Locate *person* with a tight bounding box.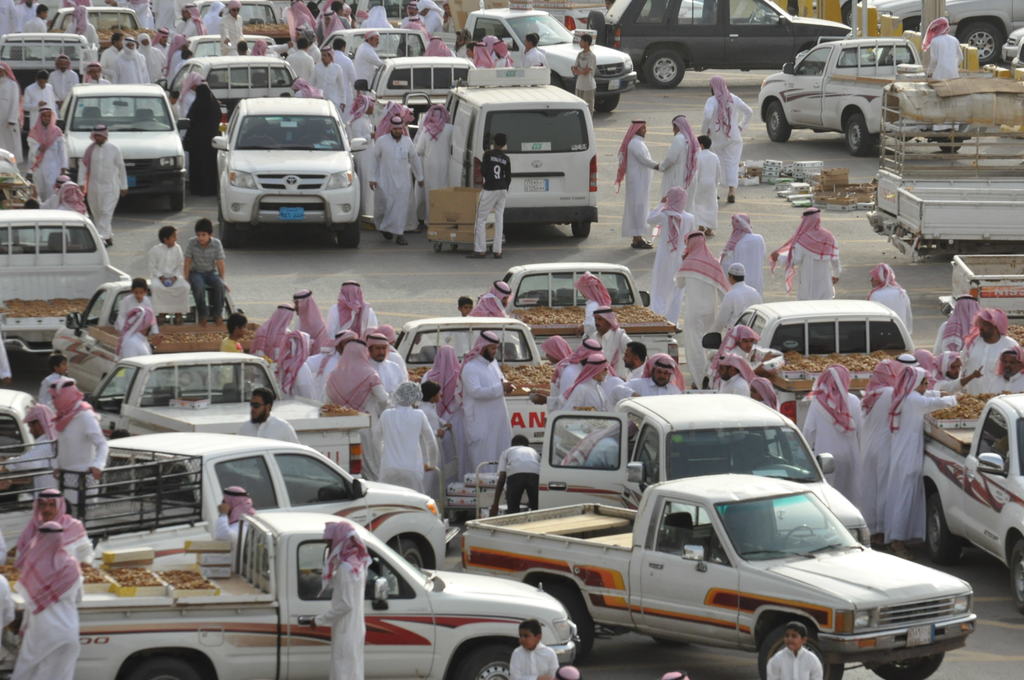
<box>220,314,243,387</box>.
